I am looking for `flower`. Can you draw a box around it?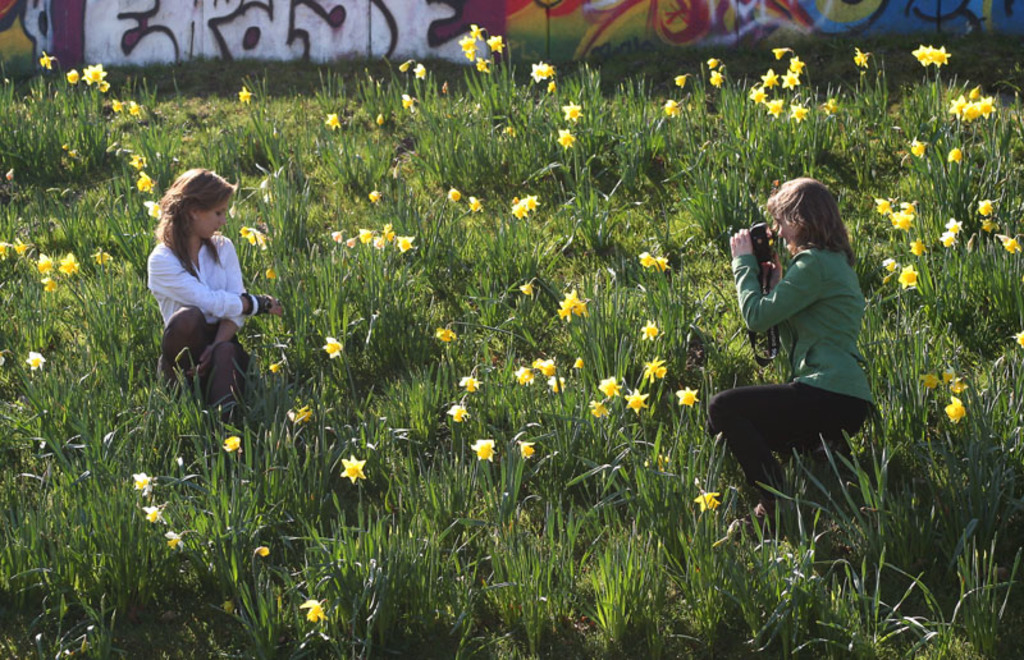
Sure, the bounding box is rect(906, 234, 929, 255).
